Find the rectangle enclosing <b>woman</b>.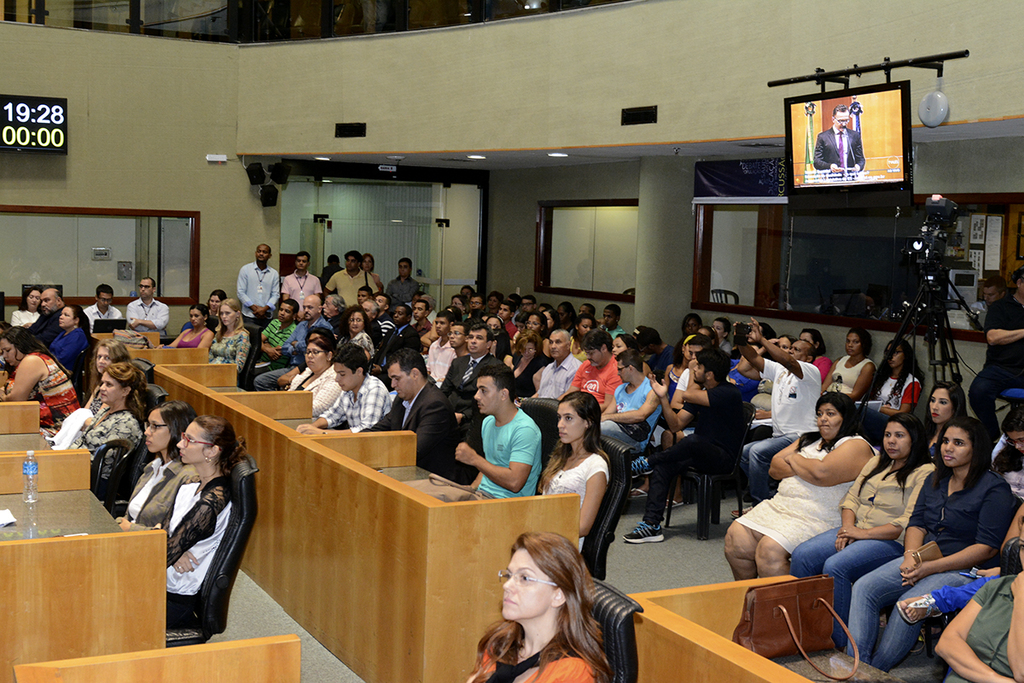
bbox=(860, 336, 922, 415).
